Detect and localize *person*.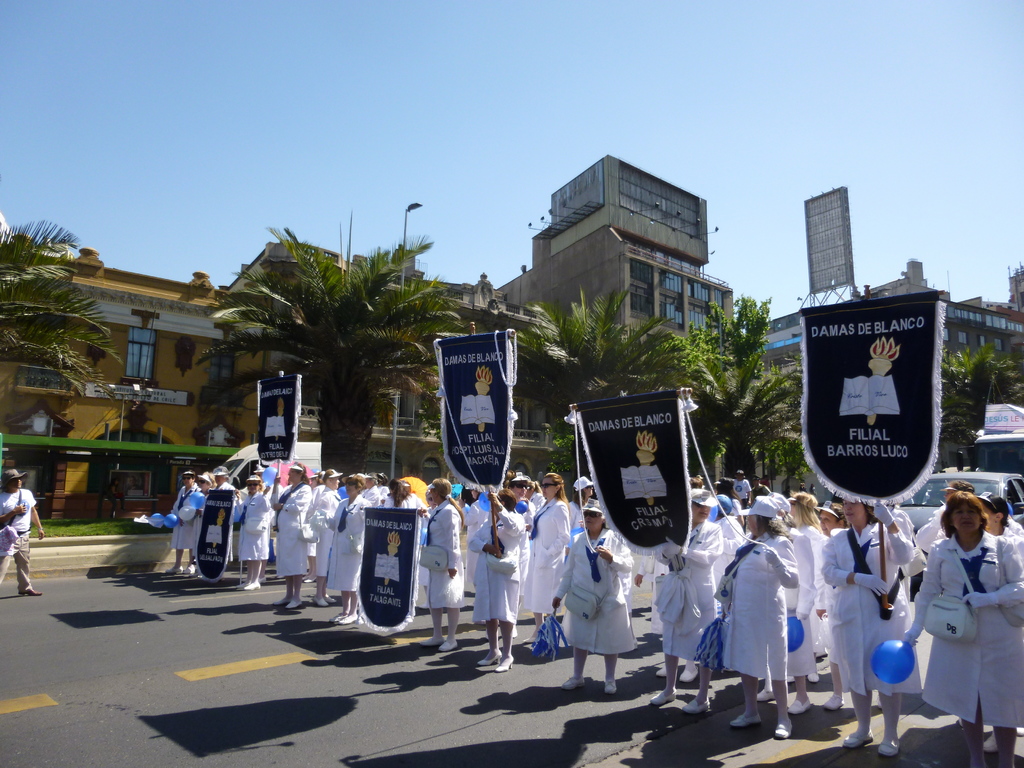
Localized at <region>801, 498, 929, 760</region>.
